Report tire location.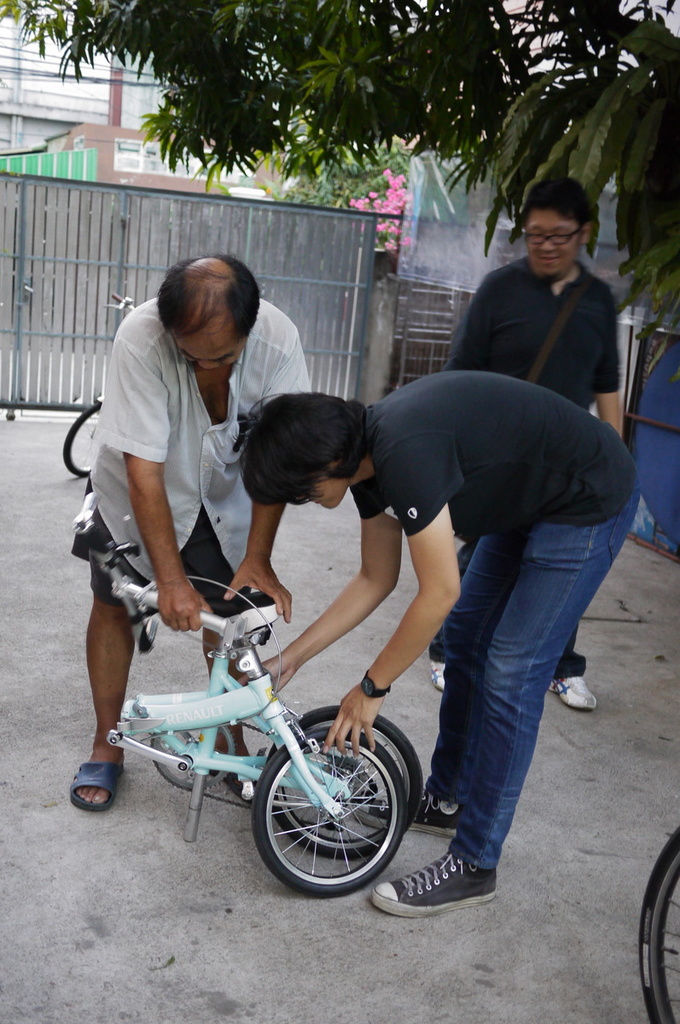
Report: <bbox>148, 730, 232, 788</bbox>.
